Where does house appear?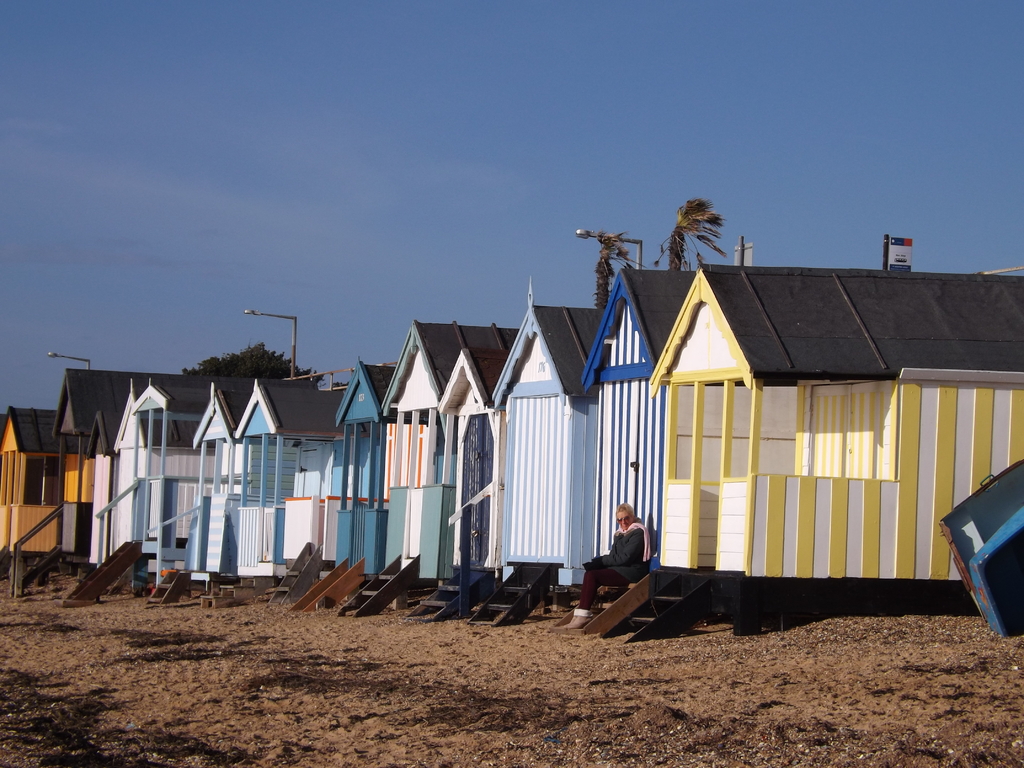
Appears at (left=584, top=266, right=687, bottom=630).
